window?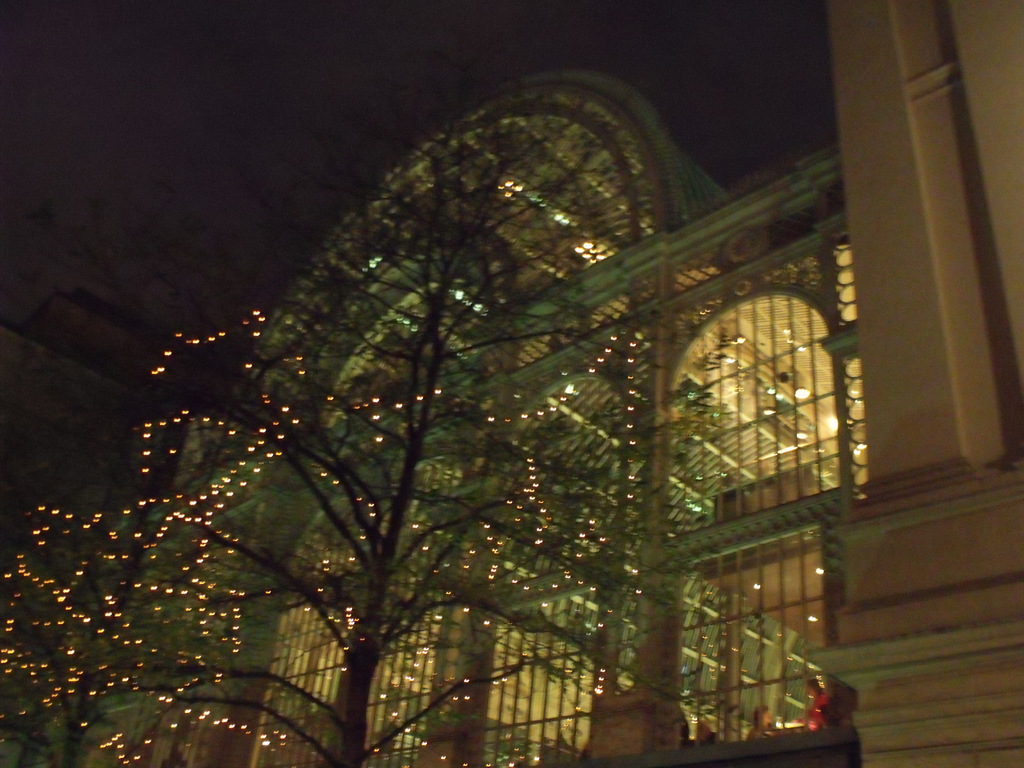
<box>683,534,851,746</box>
